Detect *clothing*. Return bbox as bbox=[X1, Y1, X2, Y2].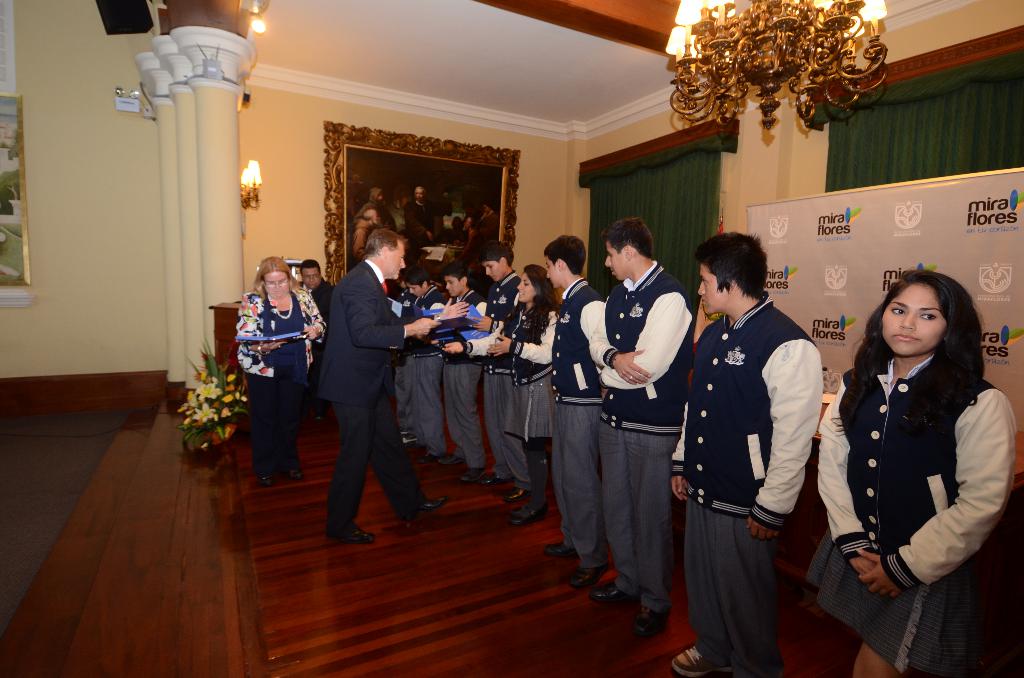
bbox=[471, 276, 520, 494].
